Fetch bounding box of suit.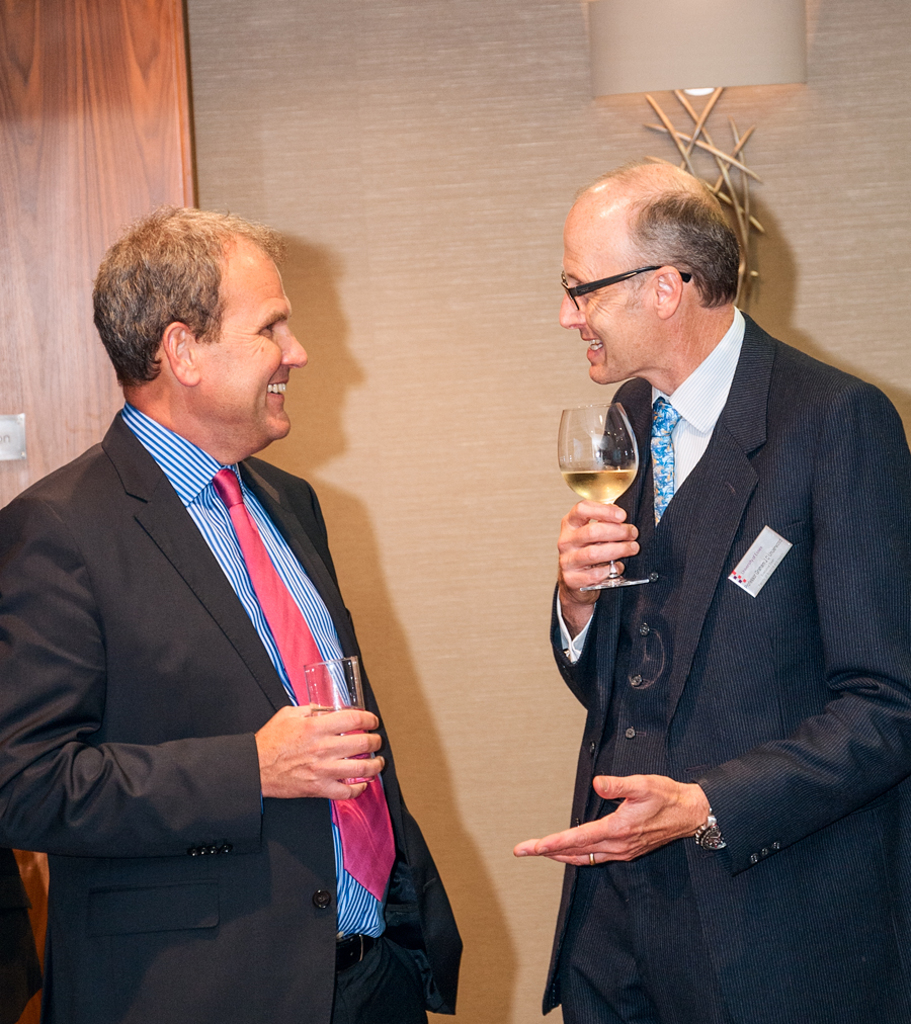
Bbox: 537, 305, 909, 1023.
